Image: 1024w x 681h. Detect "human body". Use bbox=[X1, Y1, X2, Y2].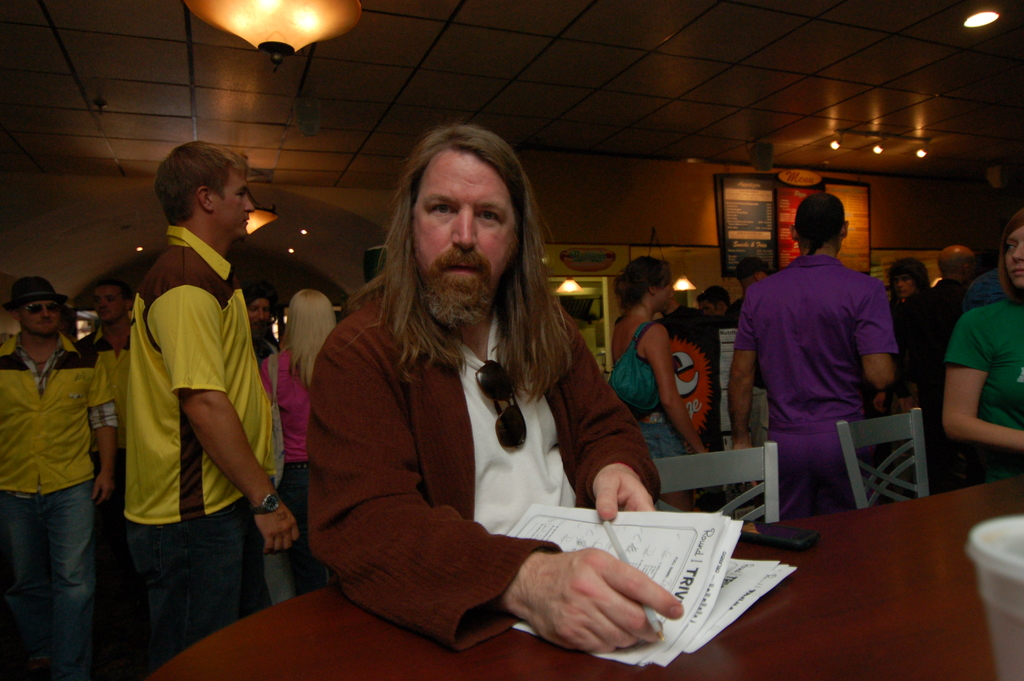
bbox=[0, 274, 124, 680].
